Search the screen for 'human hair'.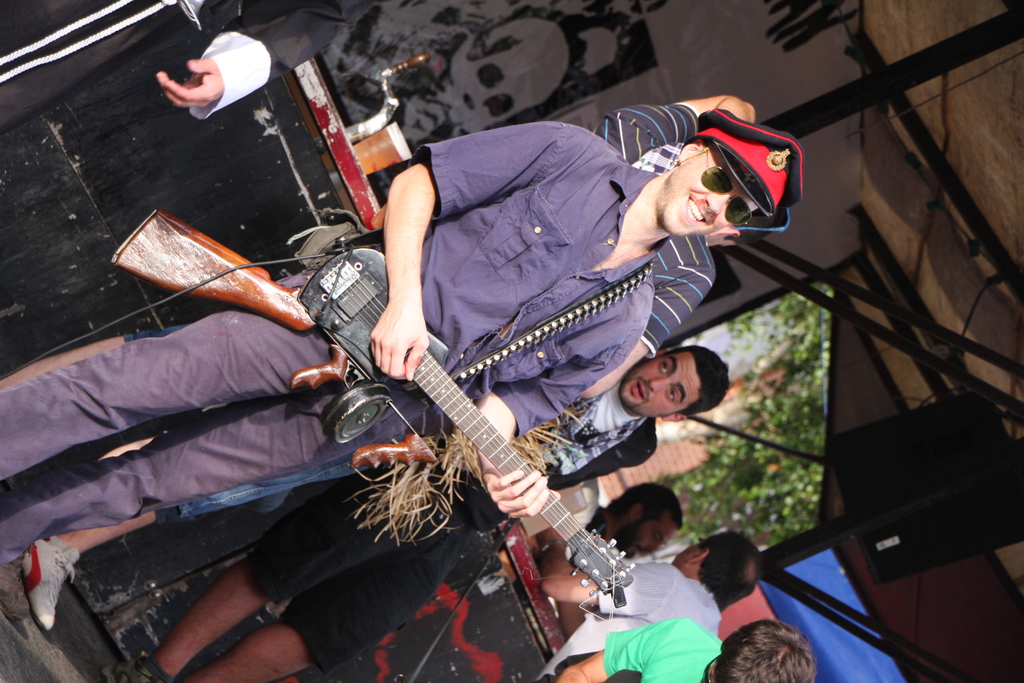
Found at rect(698, 529, 766, 613).
